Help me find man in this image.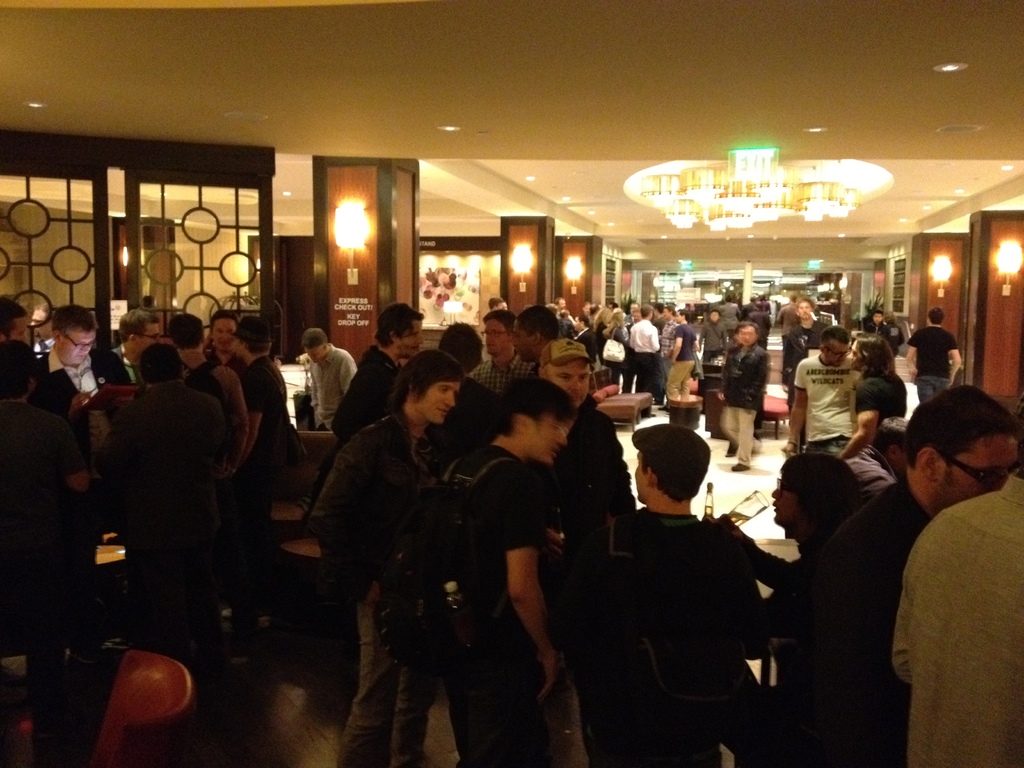
Found it: box(438, 321, 483, 374).
